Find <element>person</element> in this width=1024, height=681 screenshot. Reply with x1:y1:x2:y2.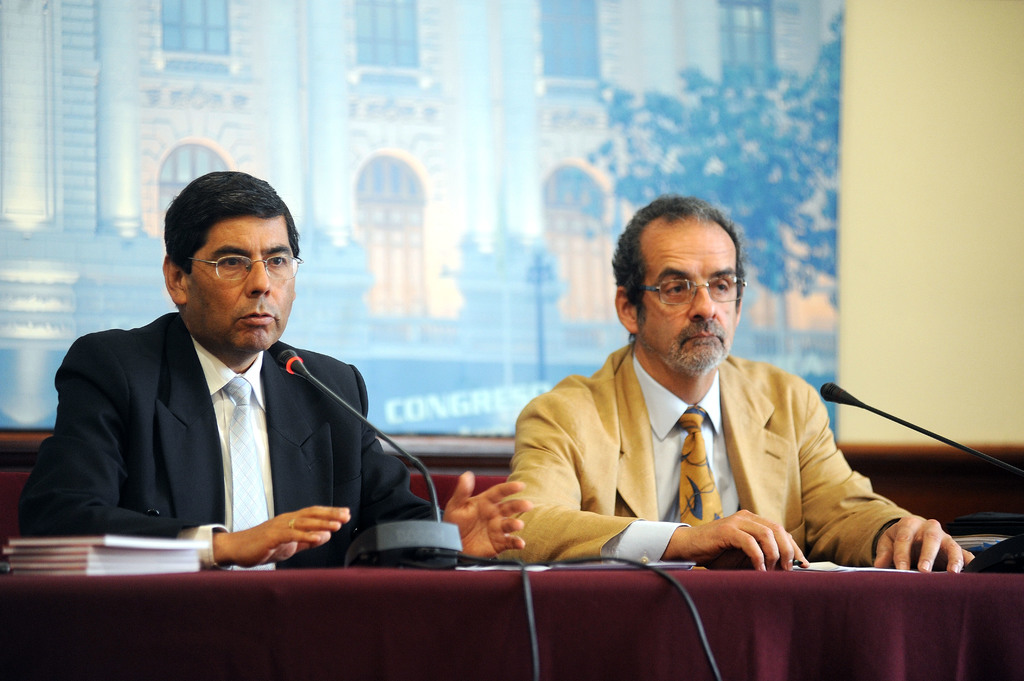
10:163:531:569.
